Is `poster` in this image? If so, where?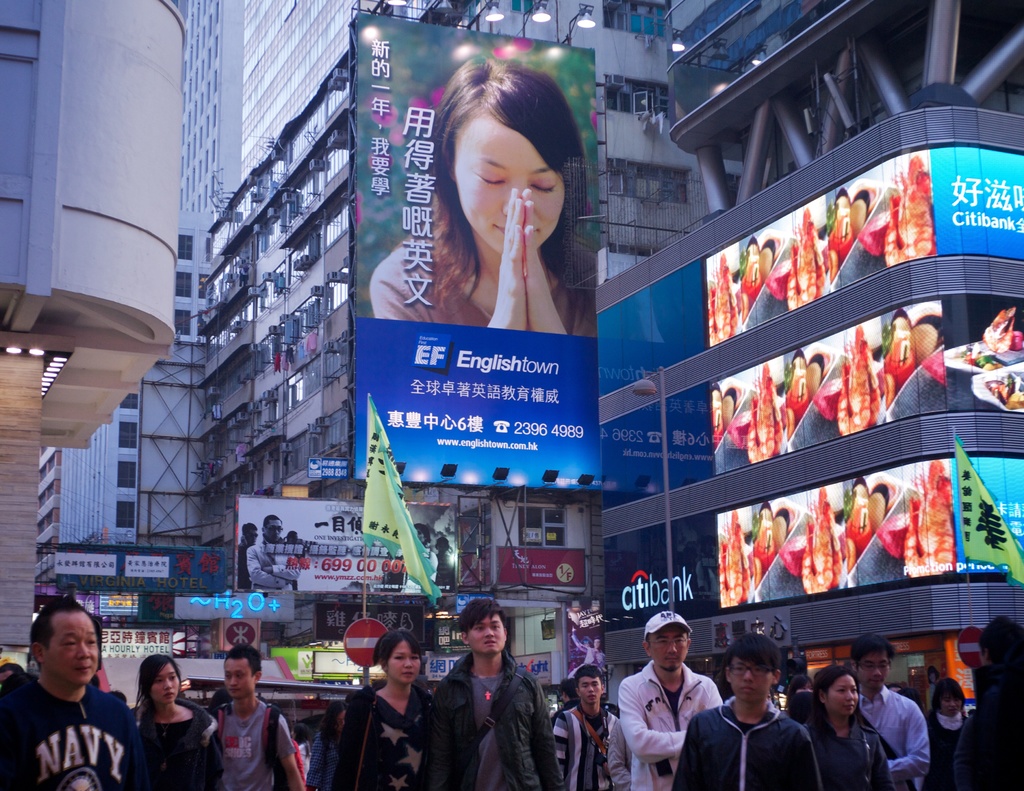
Yes, at left=492, top=499, right=585, bottom=587.
